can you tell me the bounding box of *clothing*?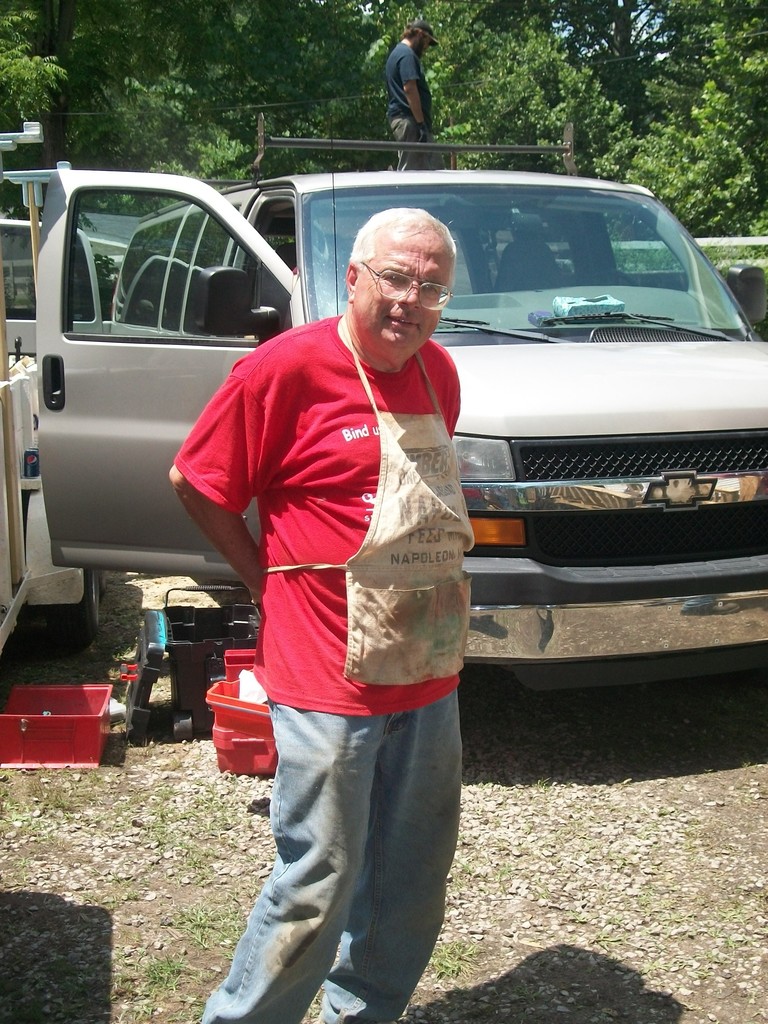
172:309:462:1020.
